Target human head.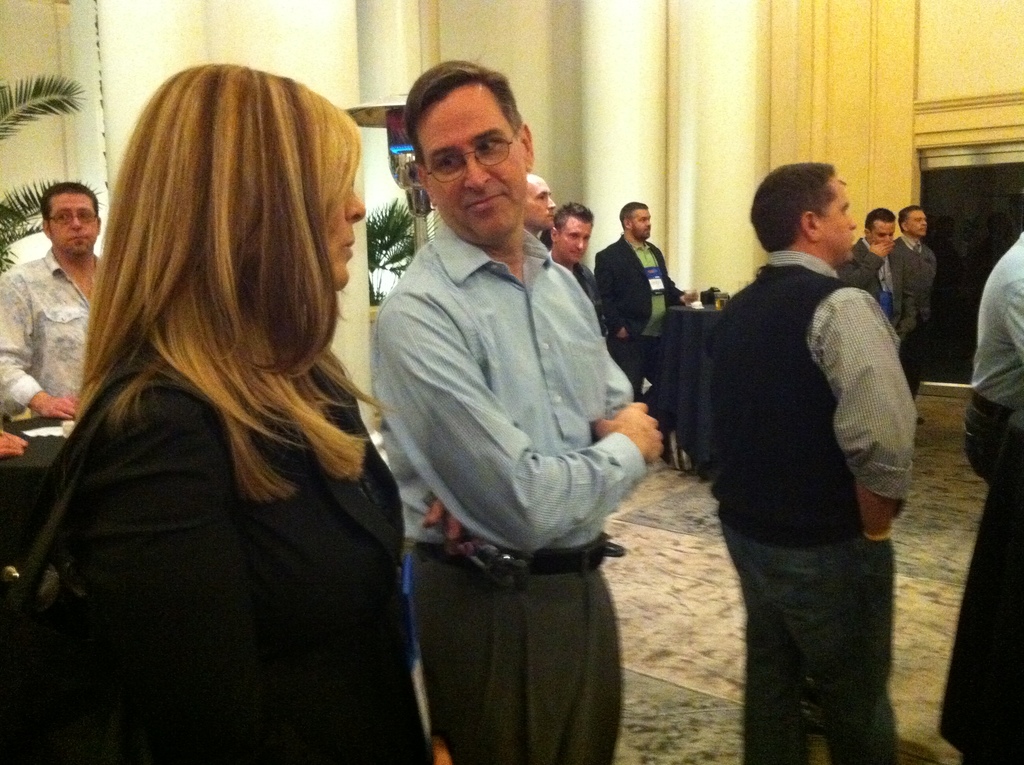
Target region: box(518, 169, 559, 238).
